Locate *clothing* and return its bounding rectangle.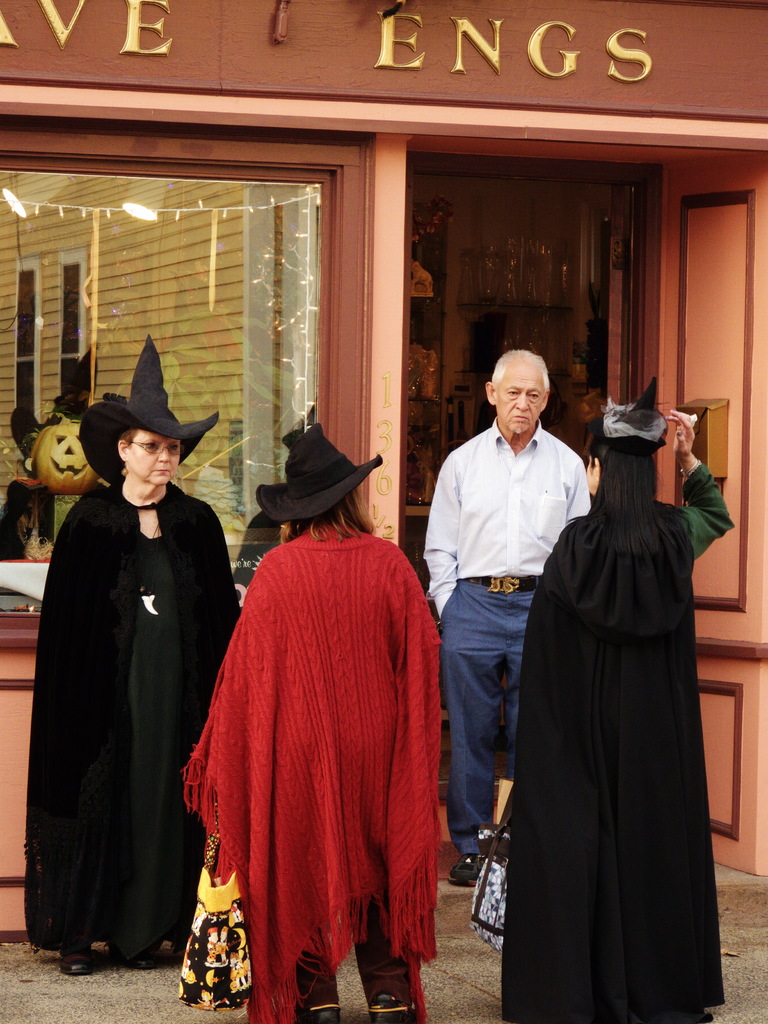
select_region(498, 464, 735, 1023).
